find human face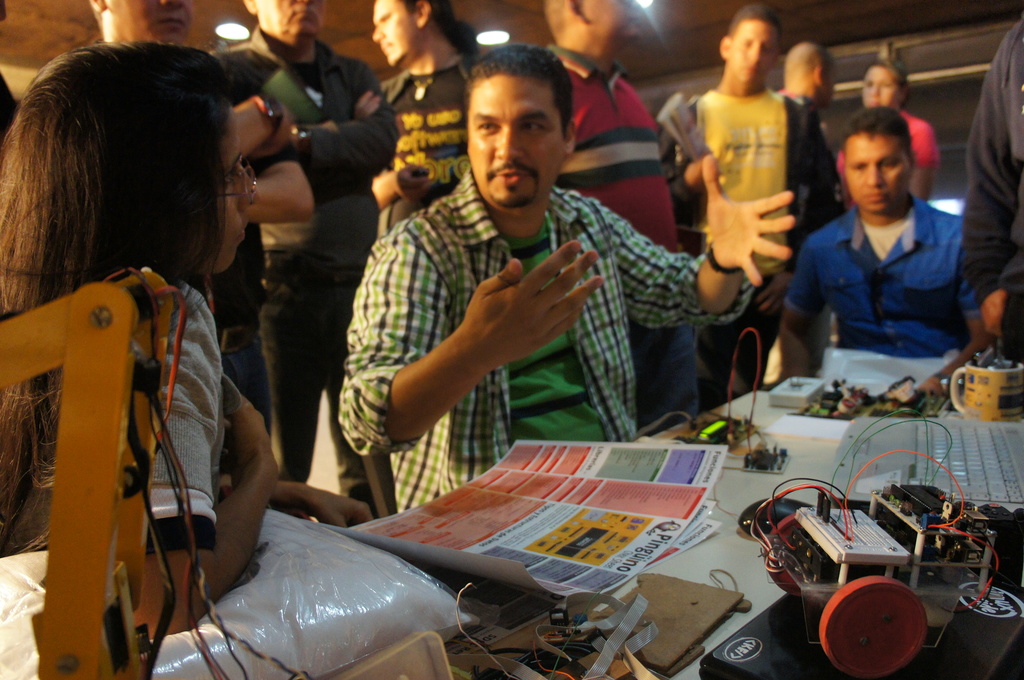
580, 0, 637, 38
